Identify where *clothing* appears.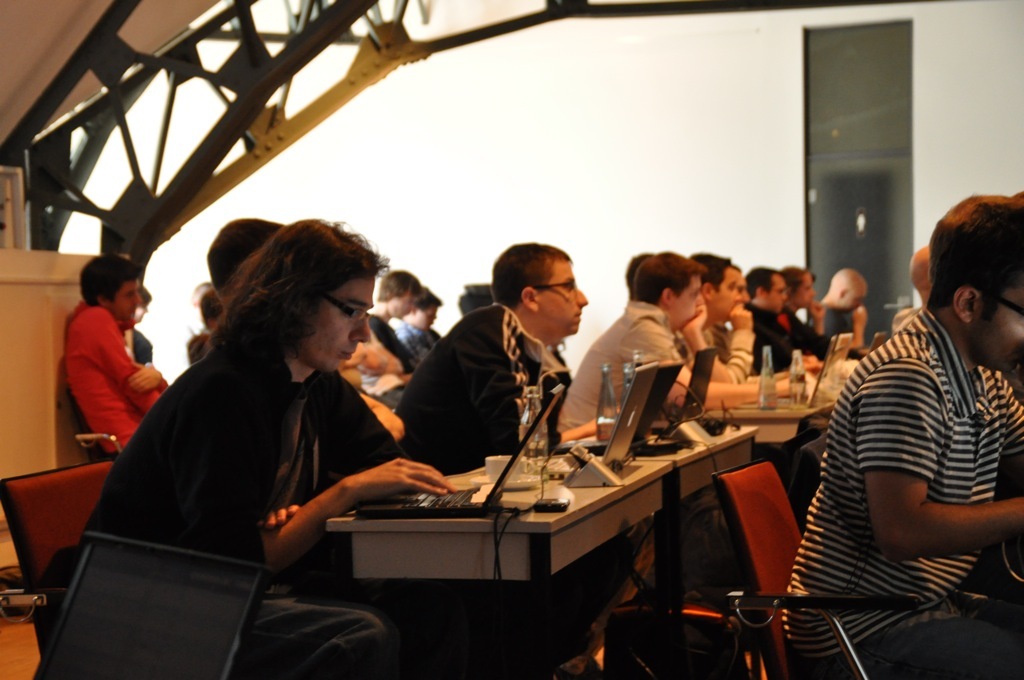
Appears at 52, 282, 161, 471.
